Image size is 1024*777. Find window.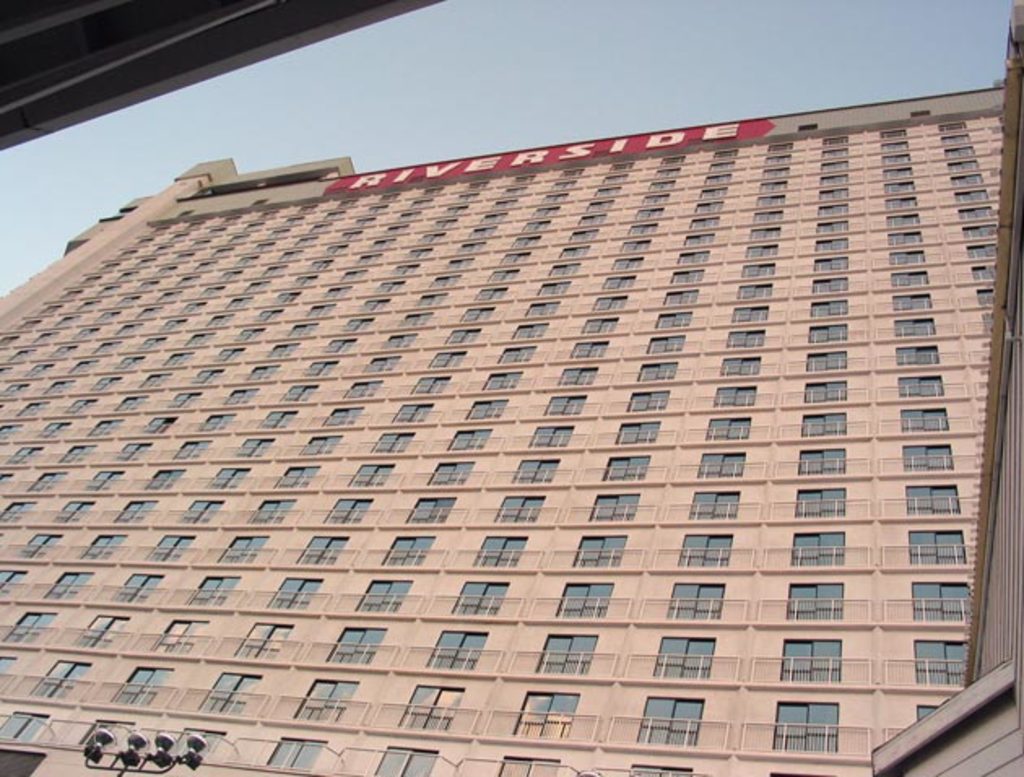
bbox(83, 720, 137, 749).
